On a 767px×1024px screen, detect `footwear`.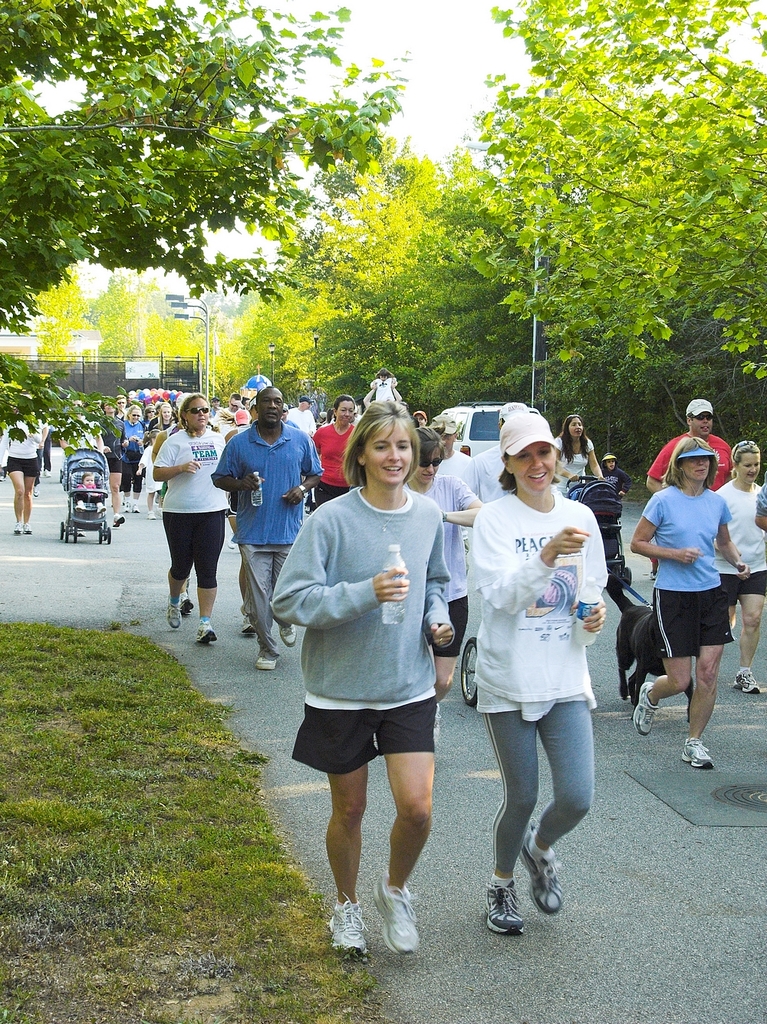
130, 502, 140, 515.
